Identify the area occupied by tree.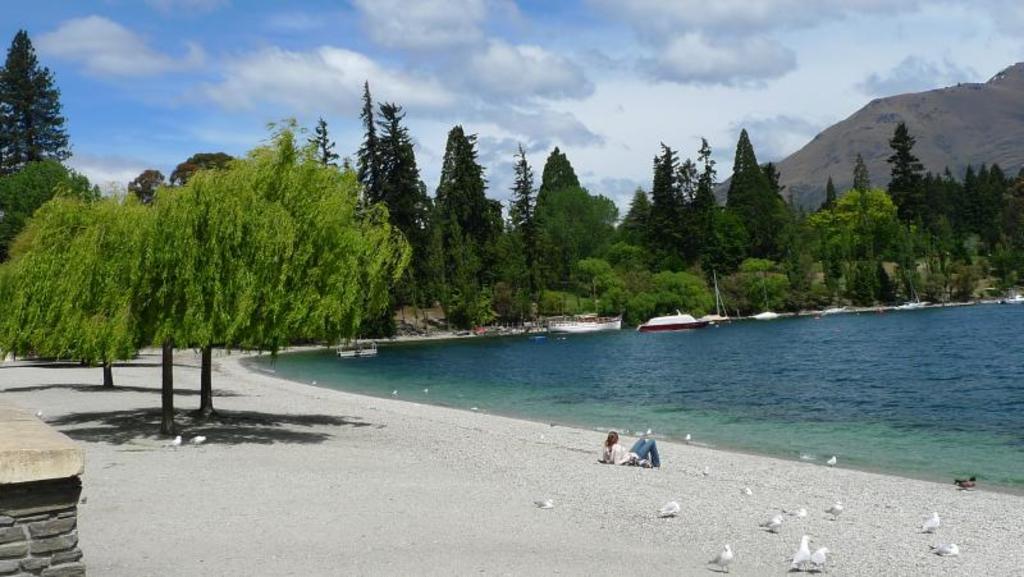
Area: rect(161, 154, 234, 197).
